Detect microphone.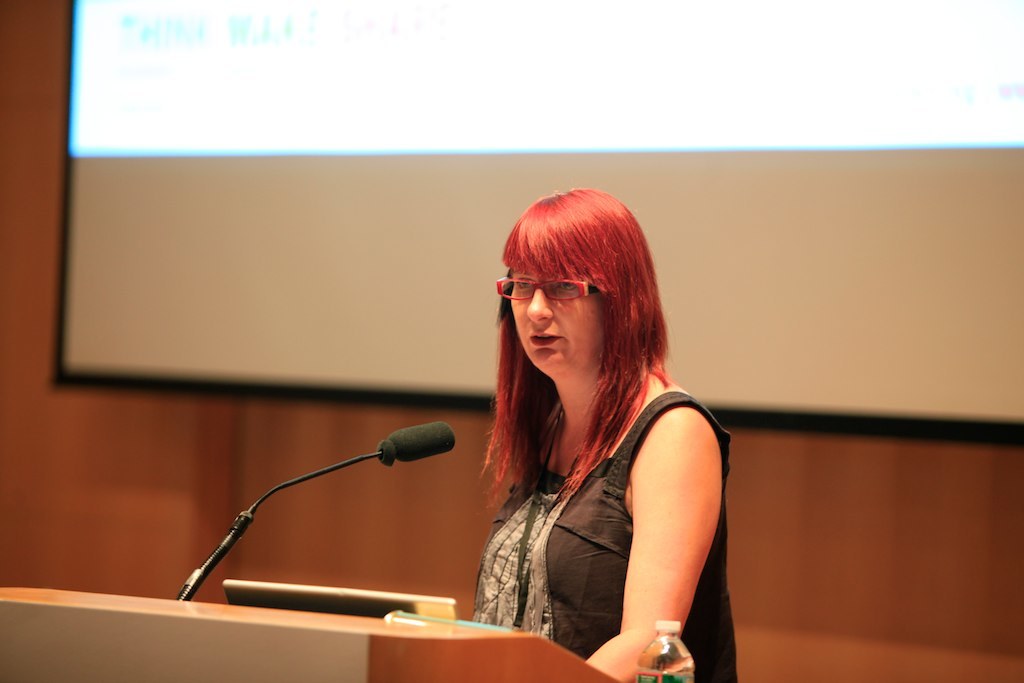
Detected at box(389, 421, 458, 456).
